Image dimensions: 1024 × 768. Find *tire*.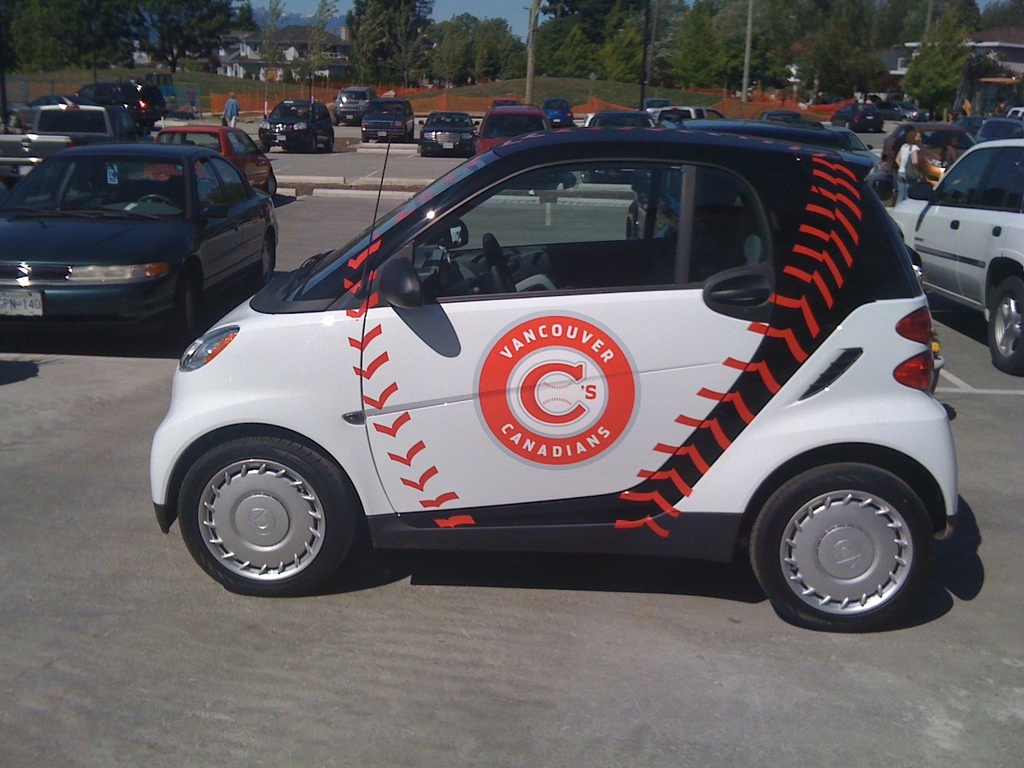
x1=988 y1=273 x2=1023 y2=372.
